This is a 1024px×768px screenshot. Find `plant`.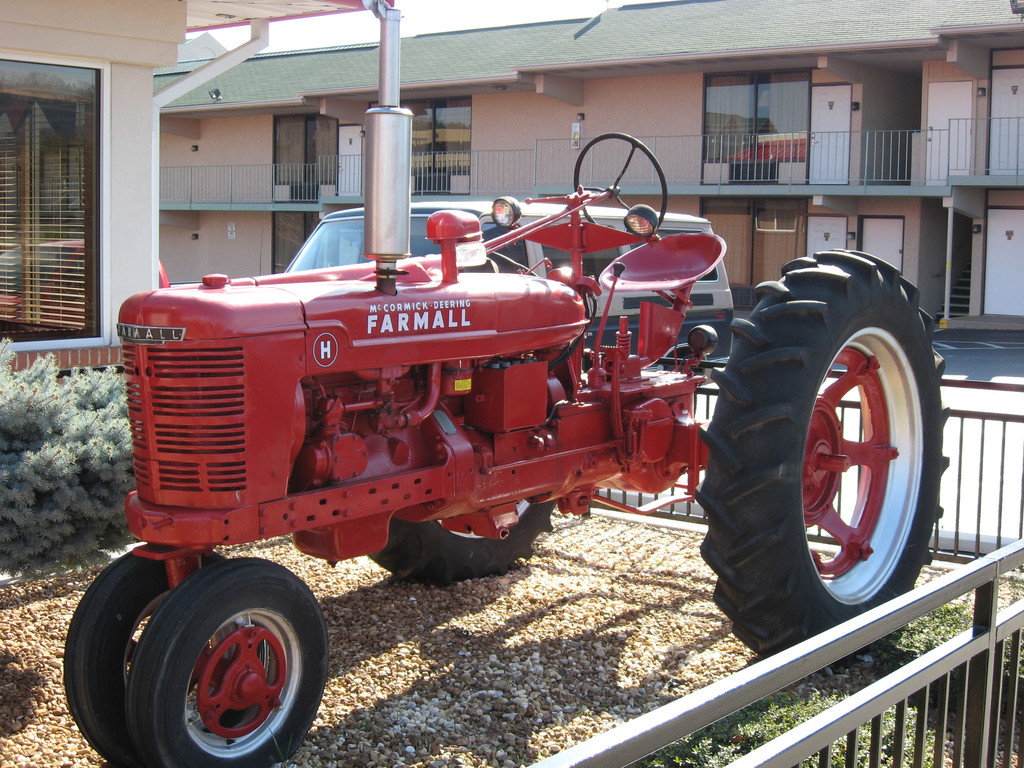
Bounding box: (x1=0, y1=339, x2=135, y2=580).
